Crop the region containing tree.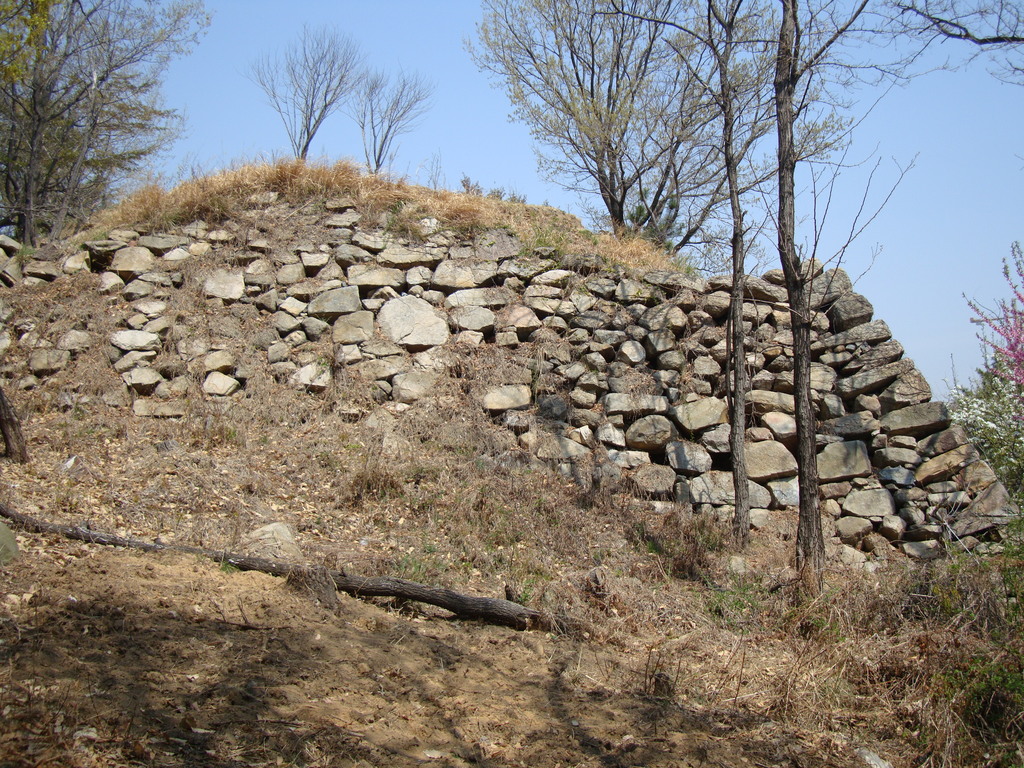
Crop region: (left=244, top=6, right=376, bottom=175).
